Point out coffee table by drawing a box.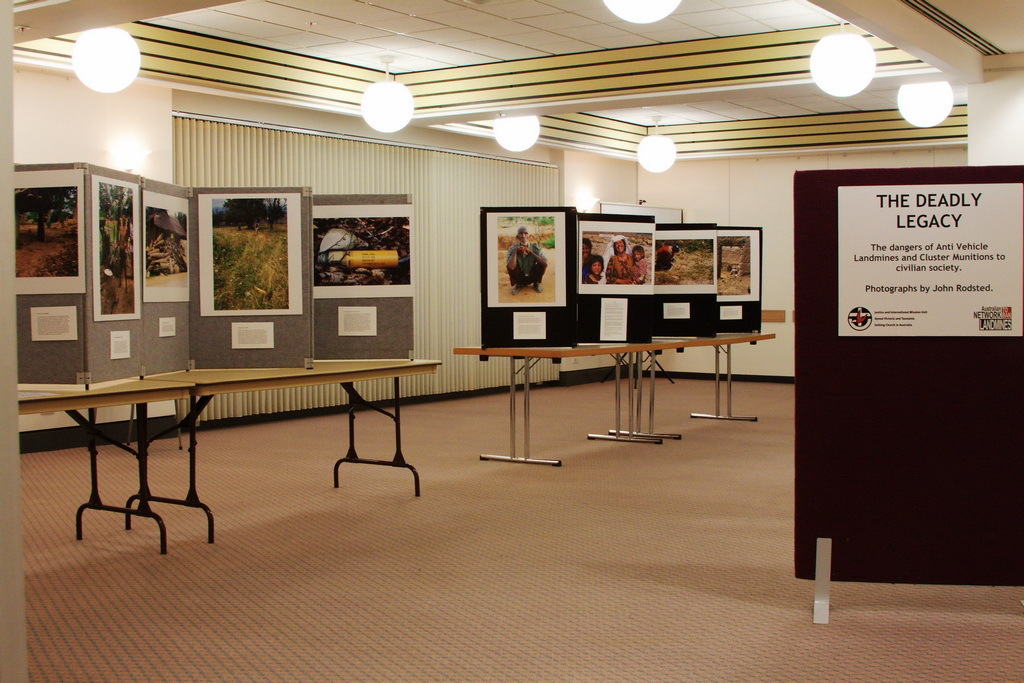
15,357,440,559.
